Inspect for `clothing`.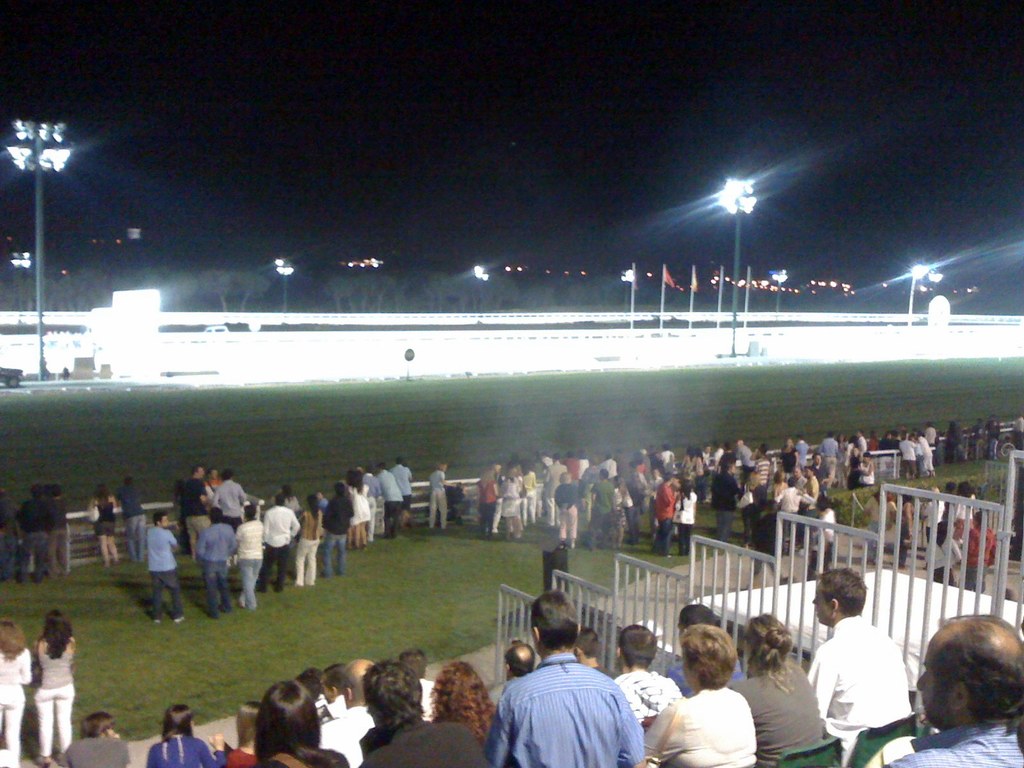
Inspection: box(215, 478, 248, 524).
